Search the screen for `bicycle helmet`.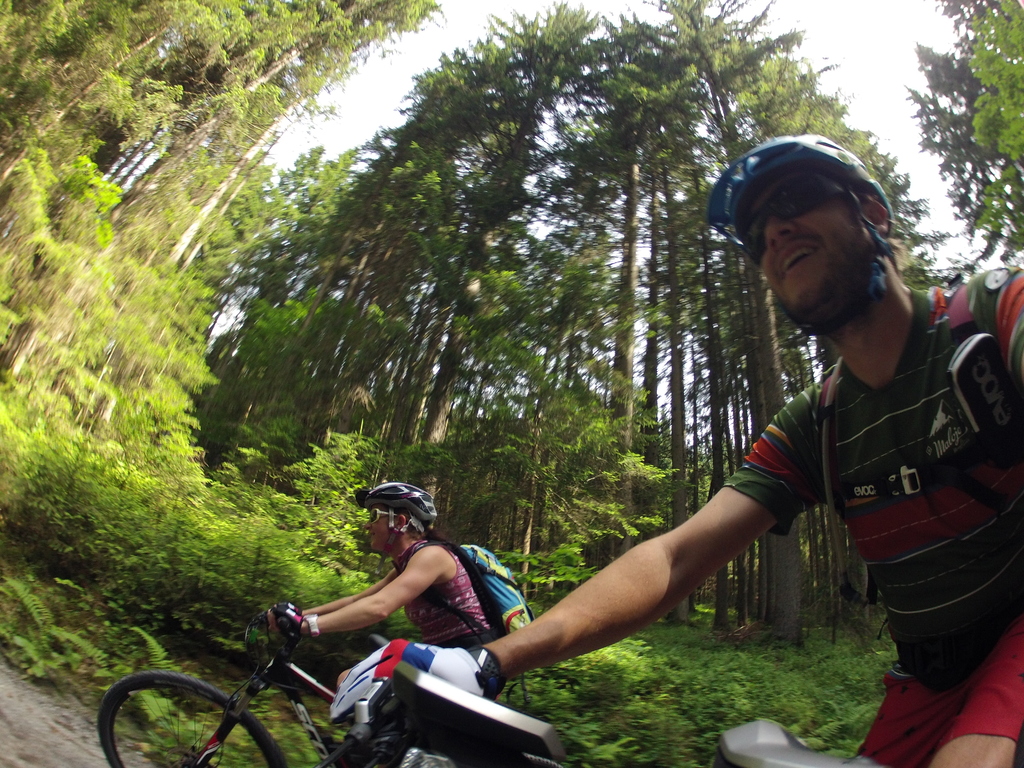
Found at <bbox>364, 482, 431, 535</bbox>.
